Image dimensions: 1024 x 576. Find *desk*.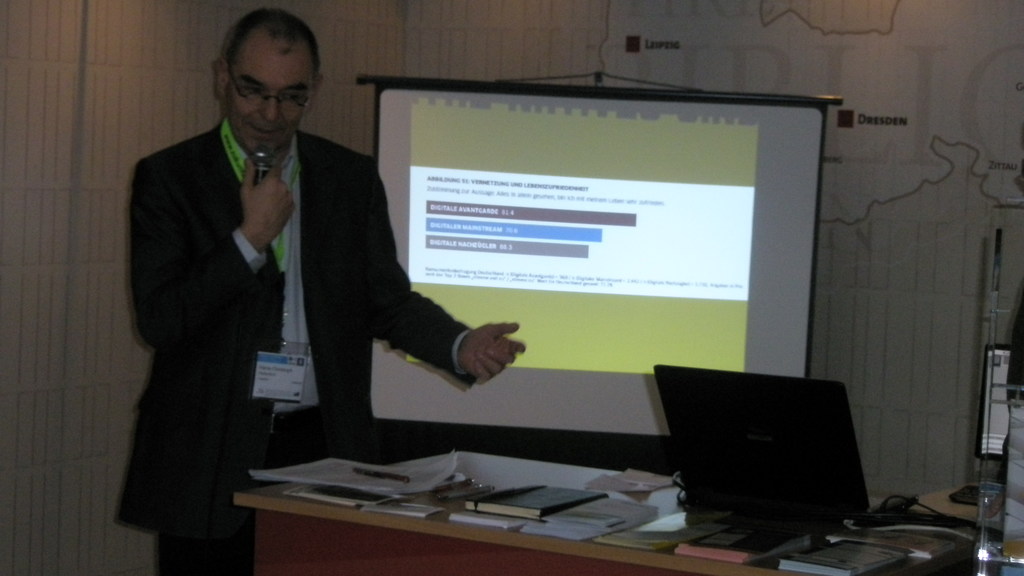
<box>174,424,850,565</box>.
